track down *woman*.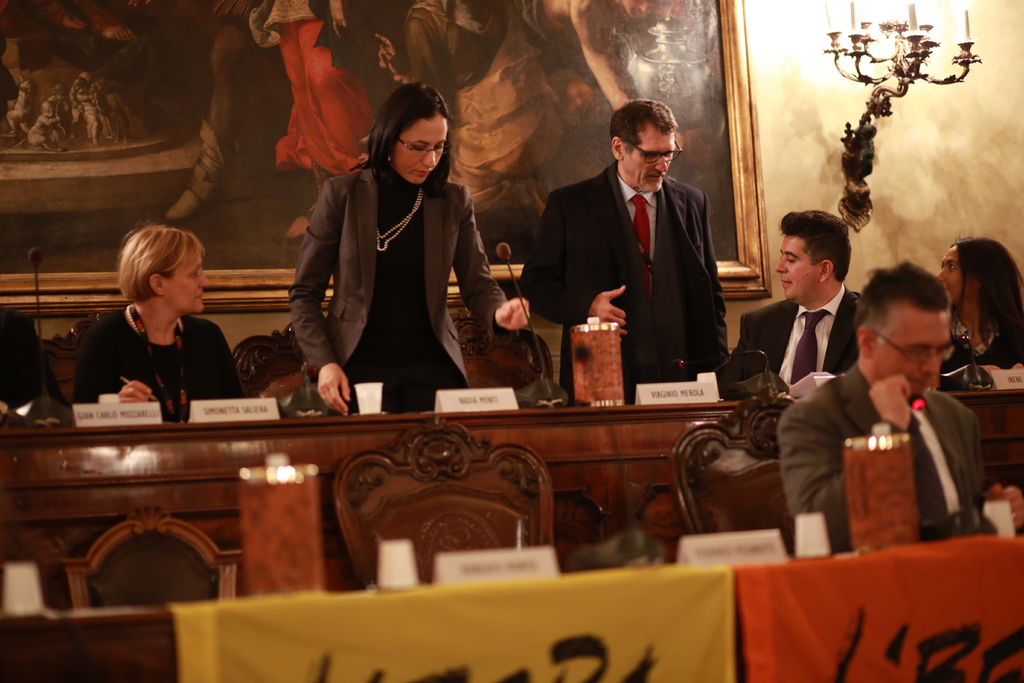
Tracked to x1=934, y1=236, x2=1023, y2=374.
